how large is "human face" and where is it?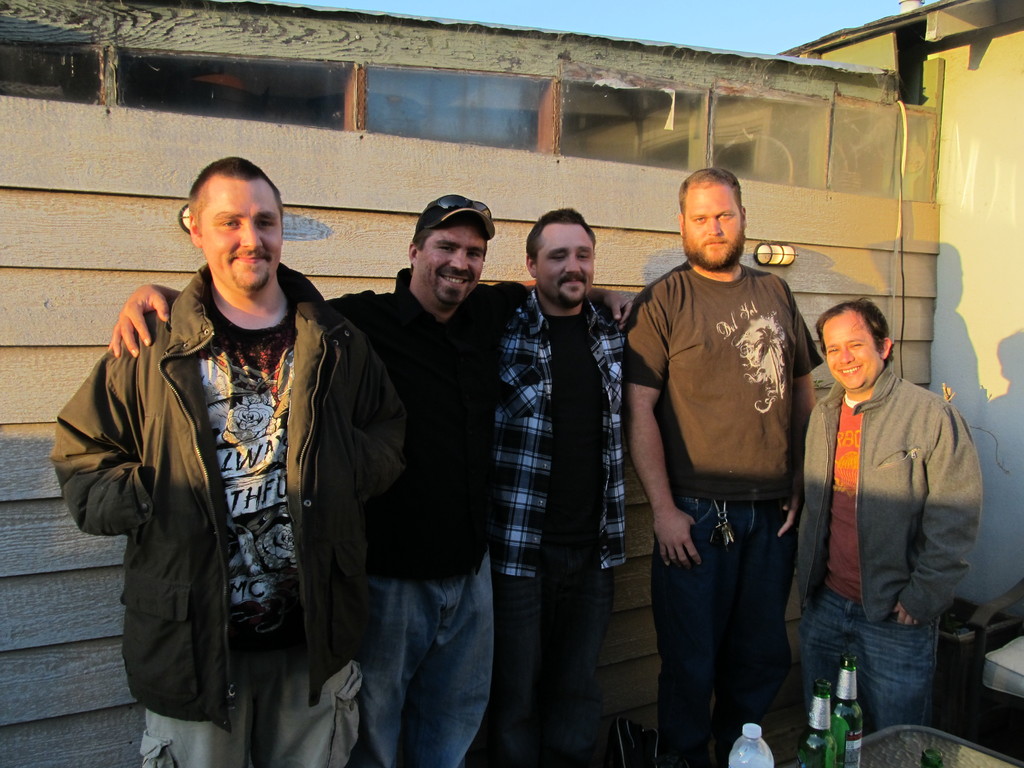
Bounding box: select_region(820, 314, 877, 394).
